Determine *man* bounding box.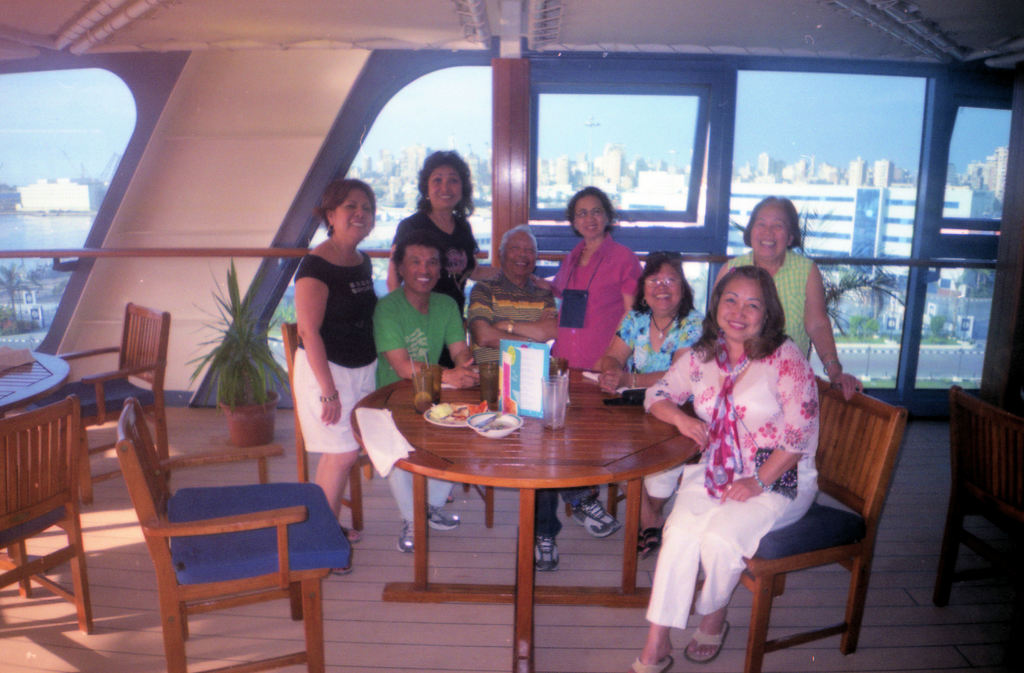
Determined: (358, 233, 477, 396).
